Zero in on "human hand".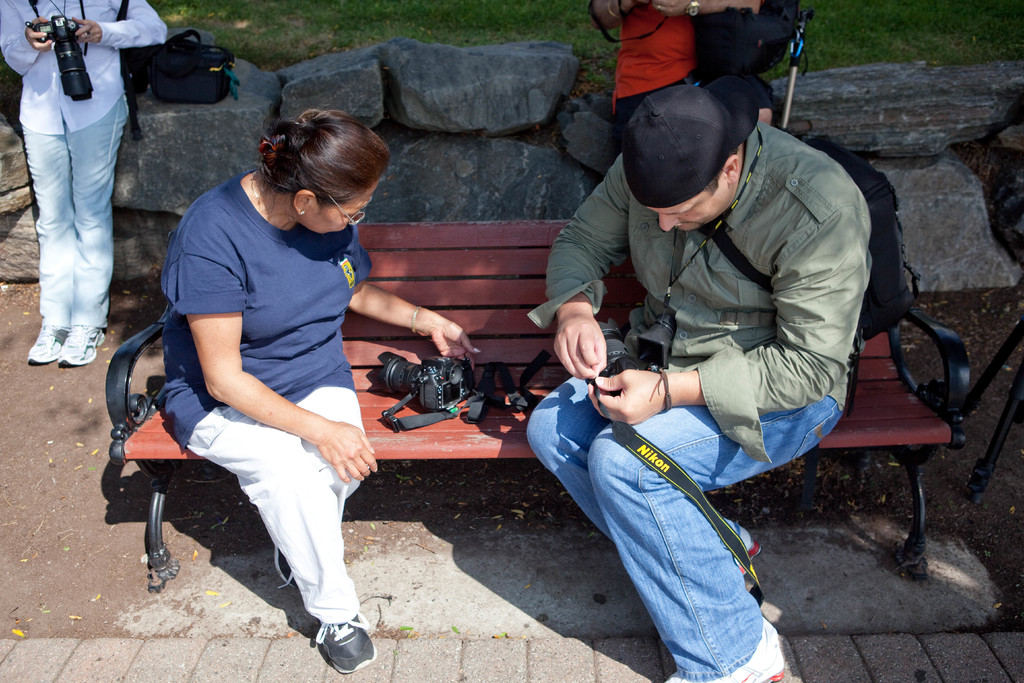
Zeroed in: 586, 366, 673, 431.
